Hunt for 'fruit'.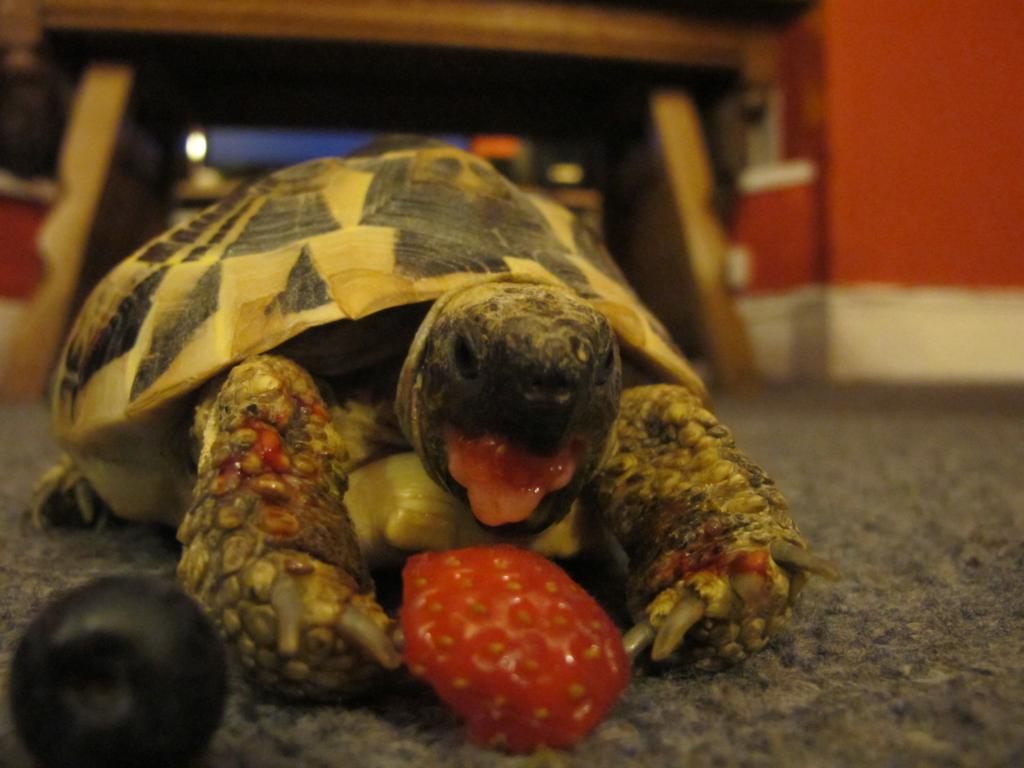
Hunted down at 397,541,633,754.
